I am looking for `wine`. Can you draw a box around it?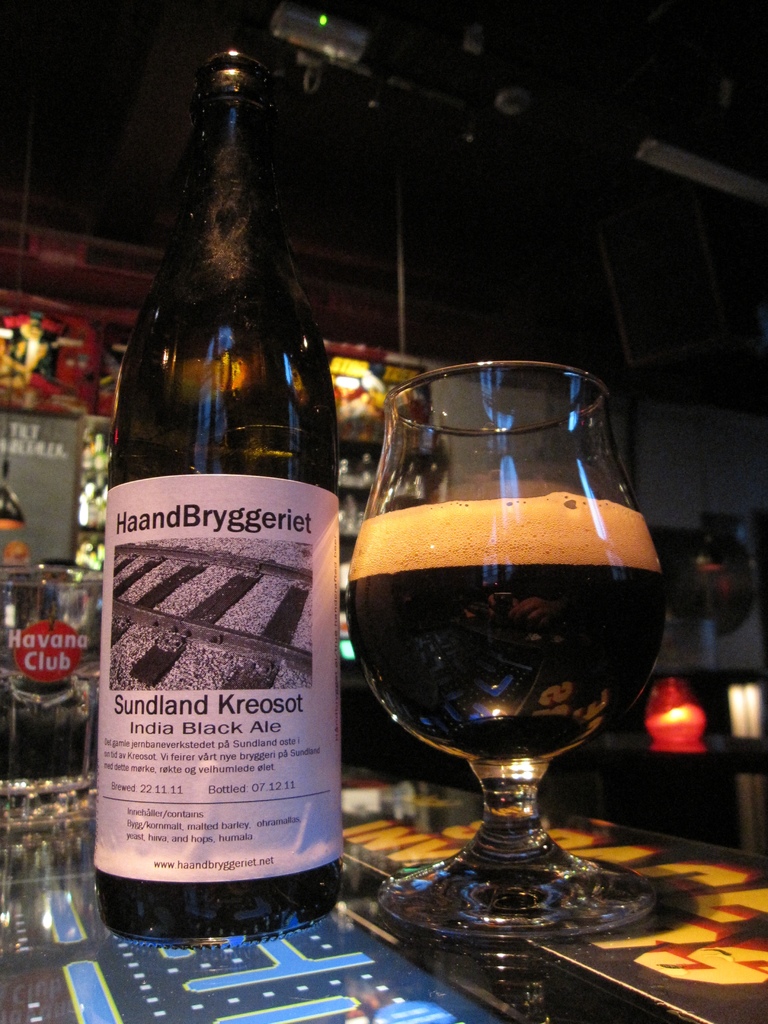
Sure, the bounding box is x1=339, y1=543, x2=673, y2=776.
